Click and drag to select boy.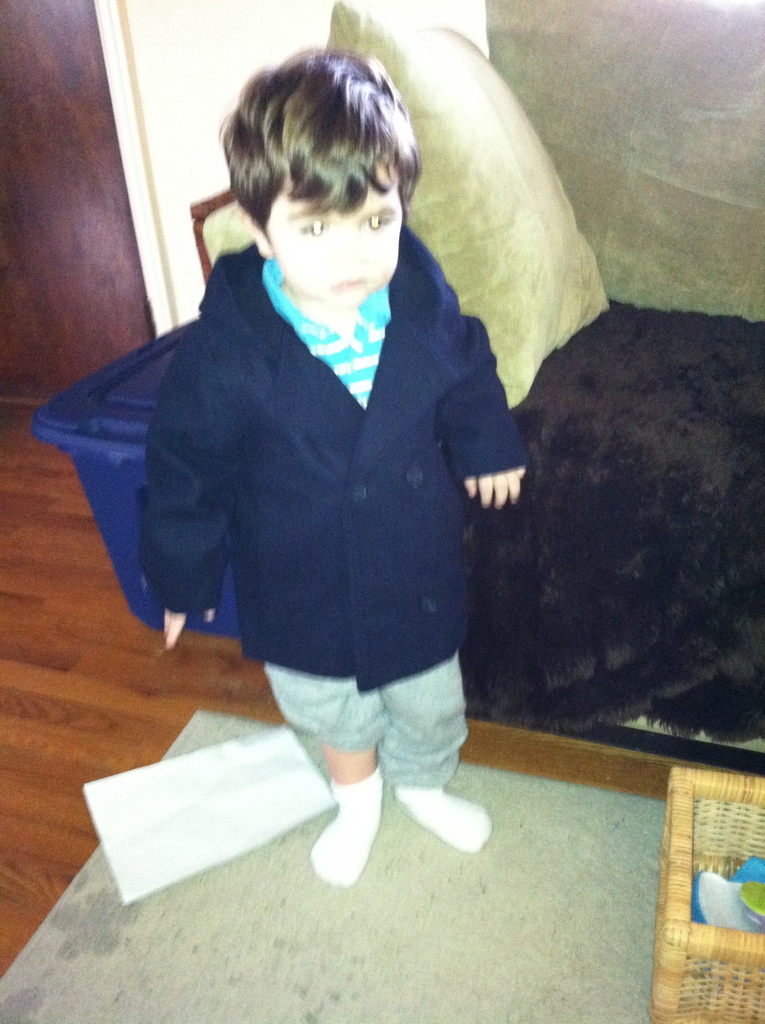
Selection: {"x1": 118, "y1": 0, "x2": 571, "y2": 935}.
